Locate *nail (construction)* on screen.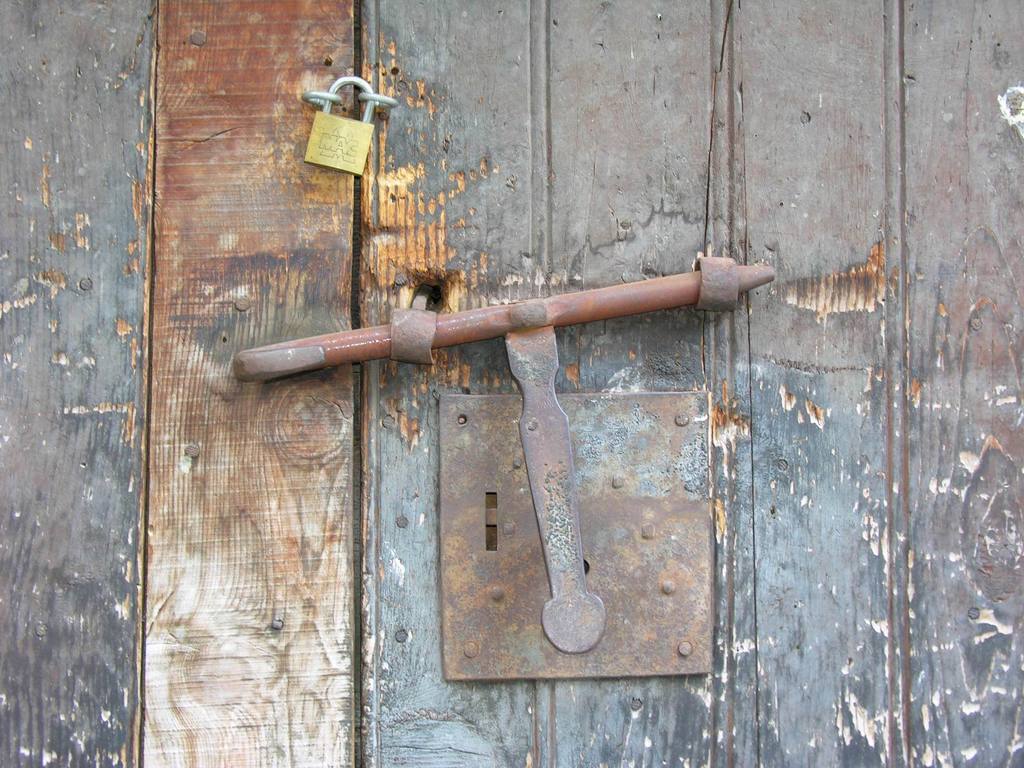
On screen at Rect(382, 416, 397, 426).
